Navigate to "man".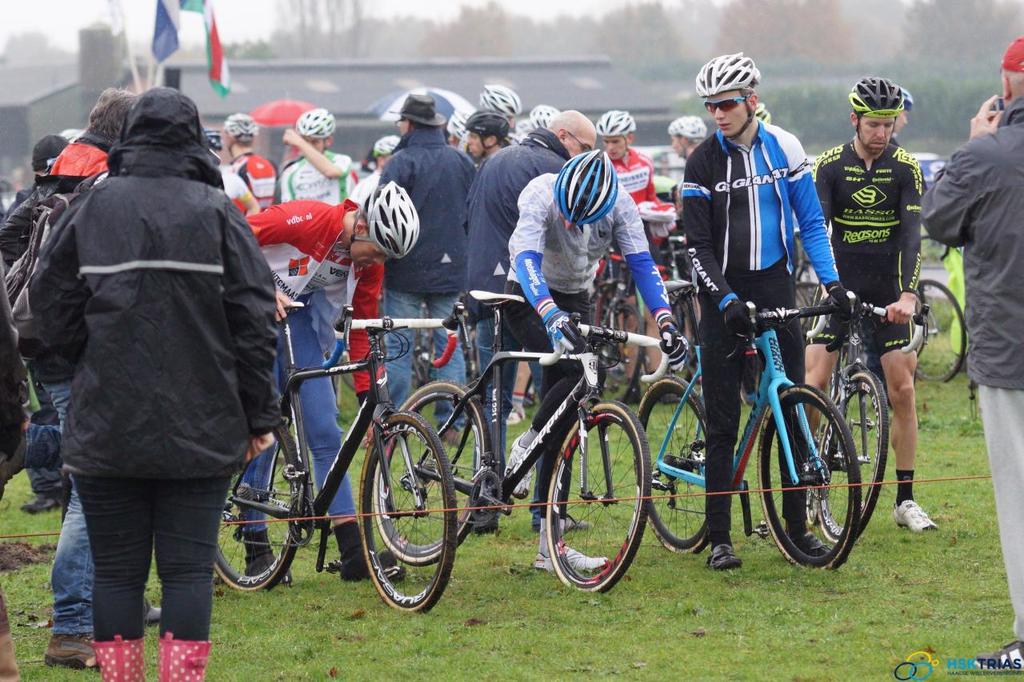
Navigation target: (x1=498, y1=149, x2=691, y2=582).
